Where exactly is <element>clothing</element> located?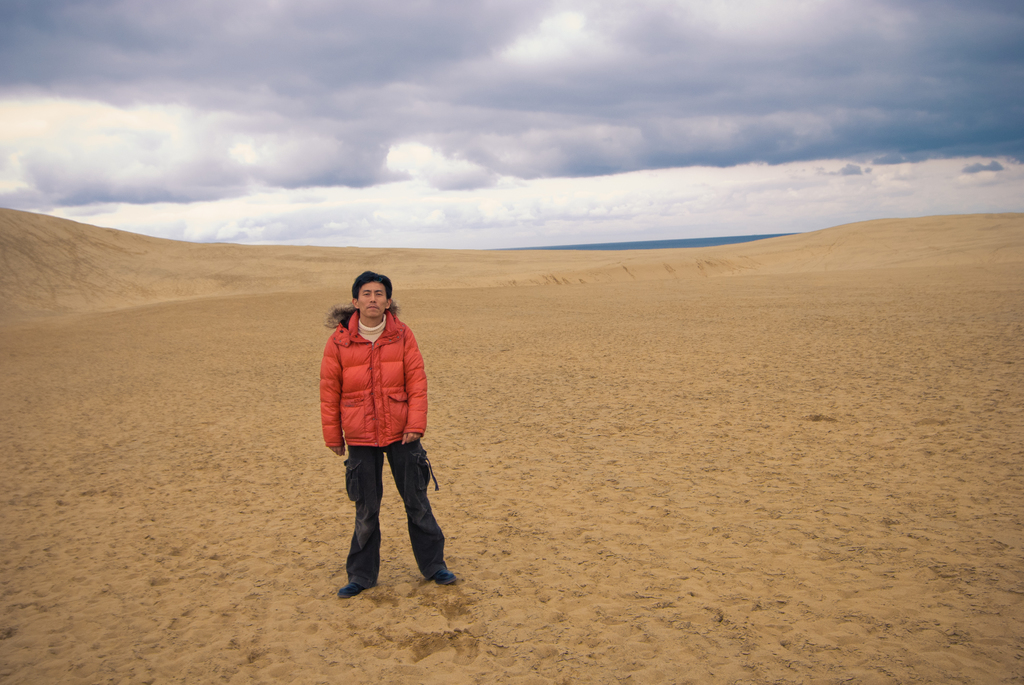
Its bounding box is detection(317, 285, 439, 549).
